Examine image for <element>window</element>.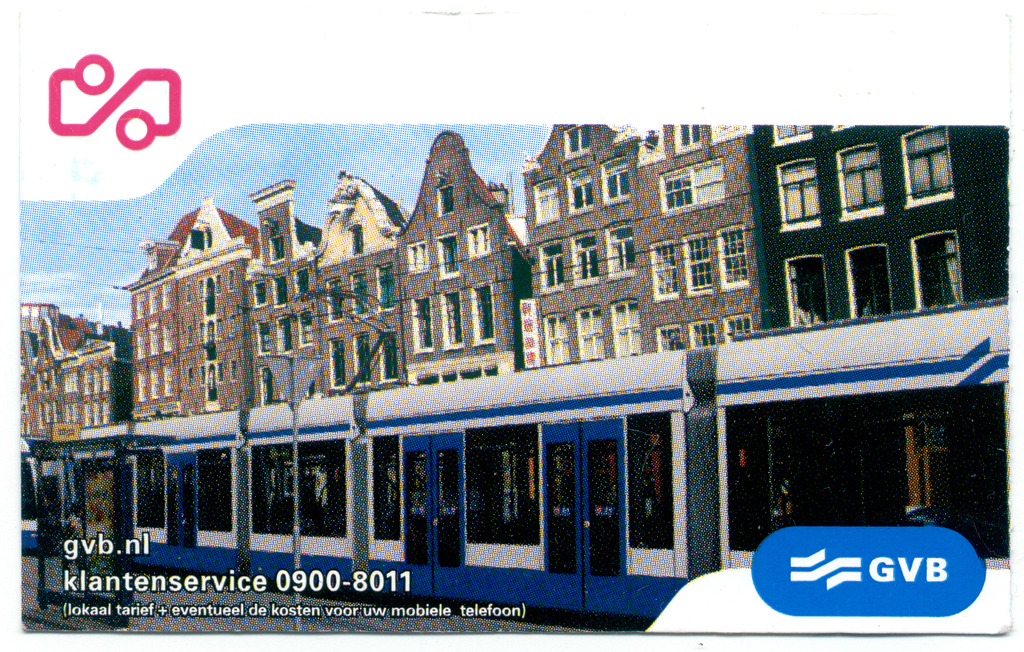
Examination result: (x1=609, y1=219, x2=639, y2=284).
